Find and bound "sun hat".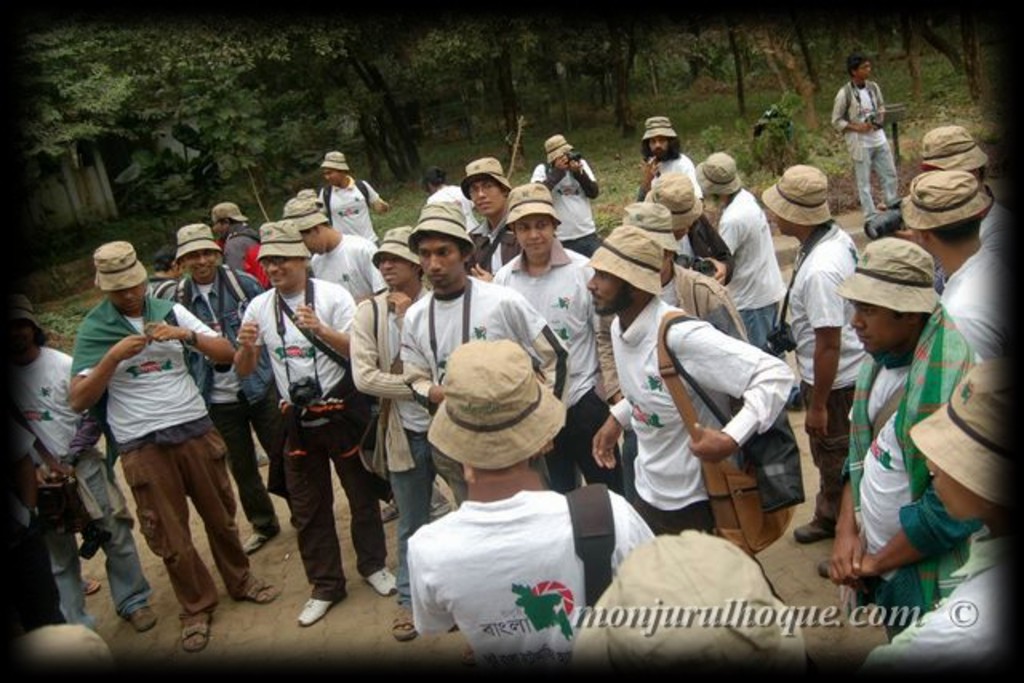
Bound: 634,114,685,144.
